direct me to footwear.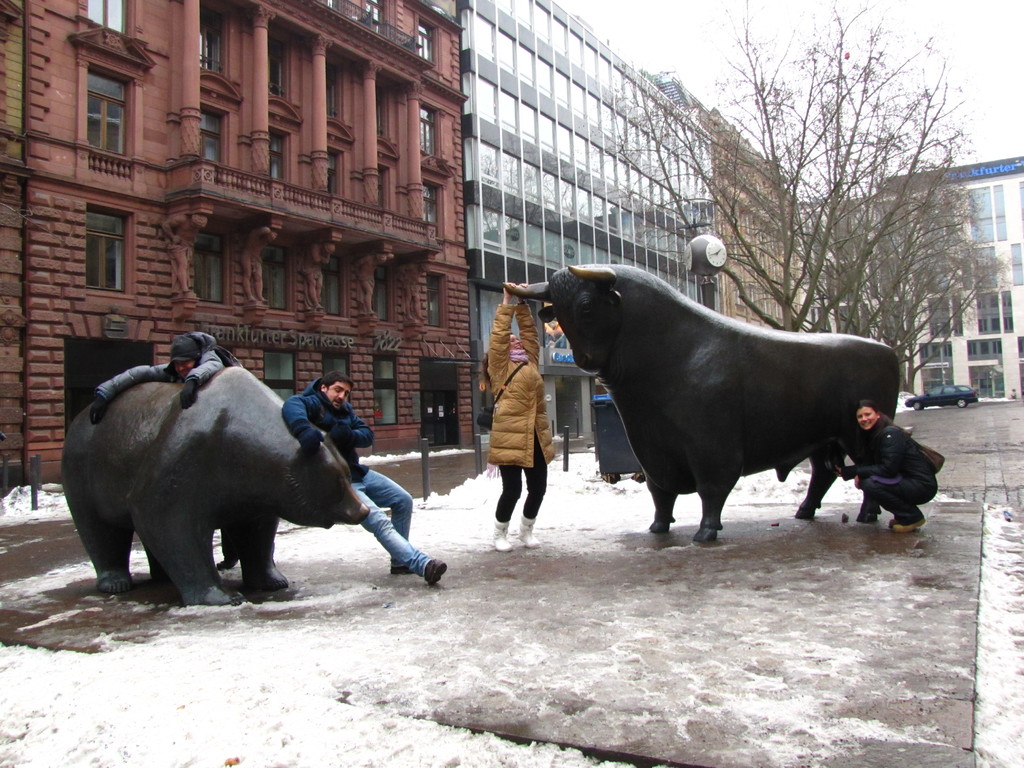
Direction: rect(895, 513, 923, 531).
